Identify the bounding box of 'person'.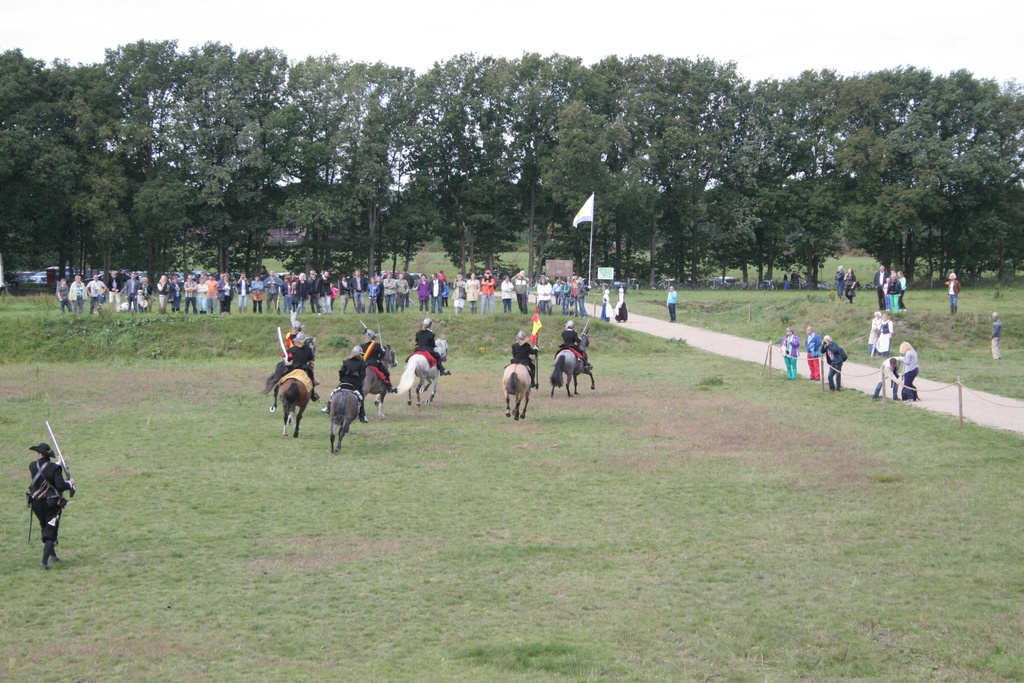
{"left": 261, "top": 269, "right": 281, "bottom": 315}.
